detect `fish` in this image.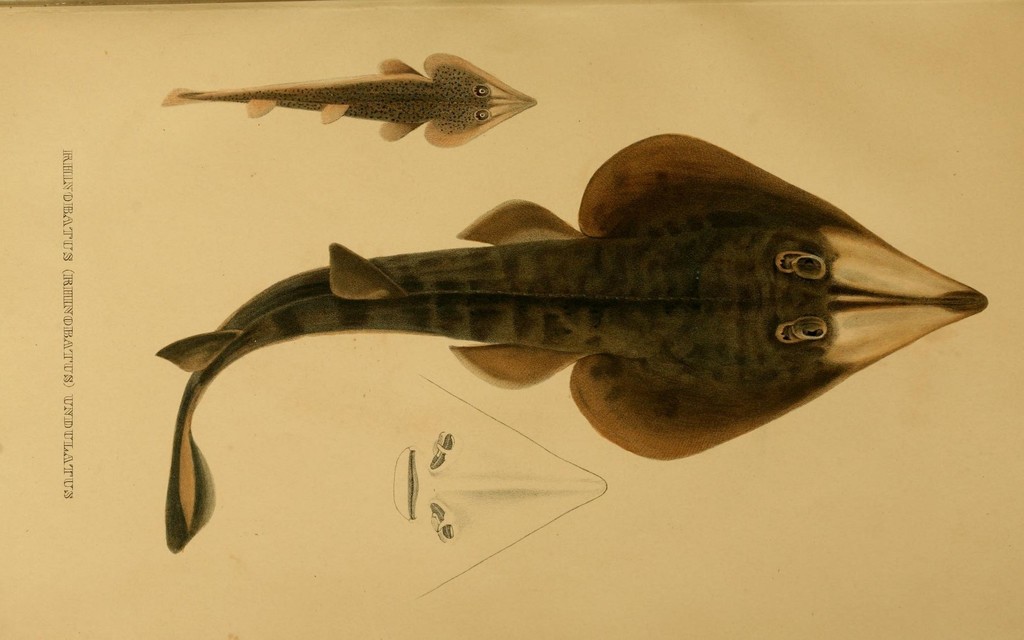
Detection: <bbox>156, 49, 535, 148</bbox>.
